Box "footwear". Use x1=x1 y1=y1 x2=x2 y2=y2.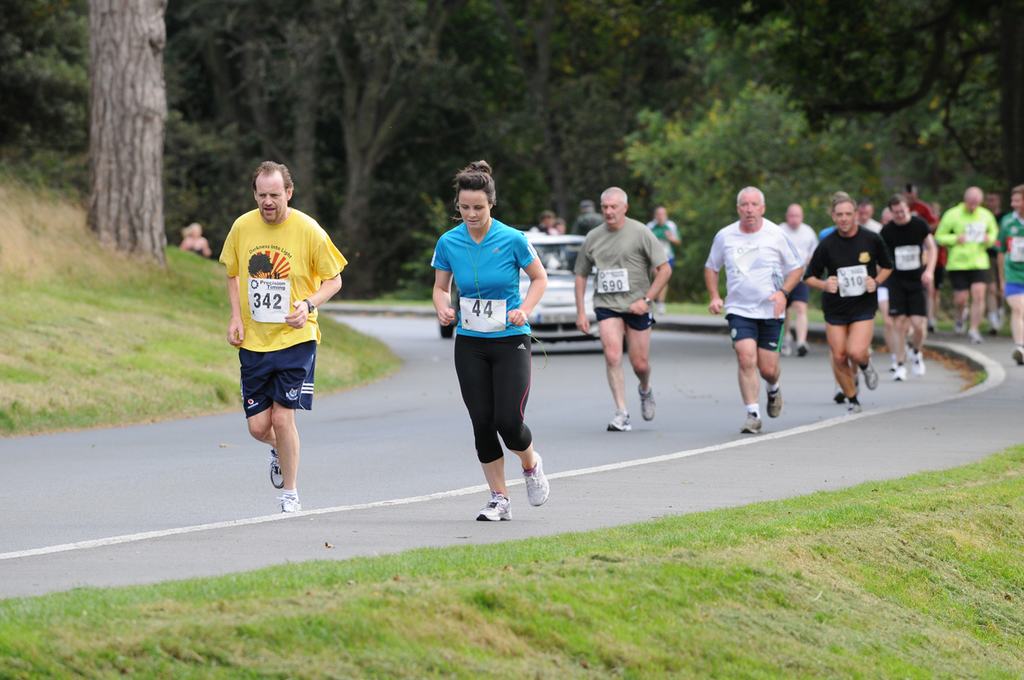
x1=766 y1=383 x2=781 y2=417.
